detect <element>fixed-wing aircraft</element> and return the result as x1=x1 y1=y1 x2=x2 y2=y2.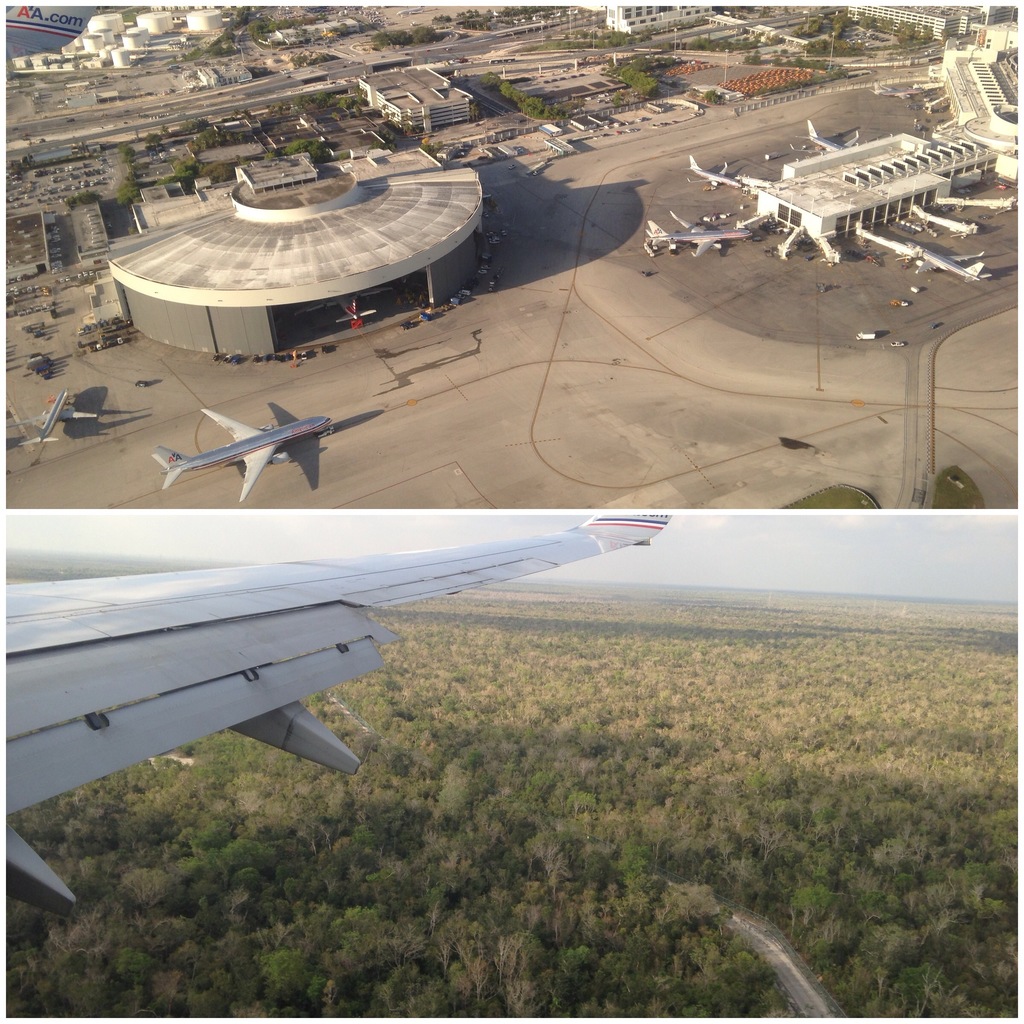
x1=906 y1=239 x2=993 y2=284.
